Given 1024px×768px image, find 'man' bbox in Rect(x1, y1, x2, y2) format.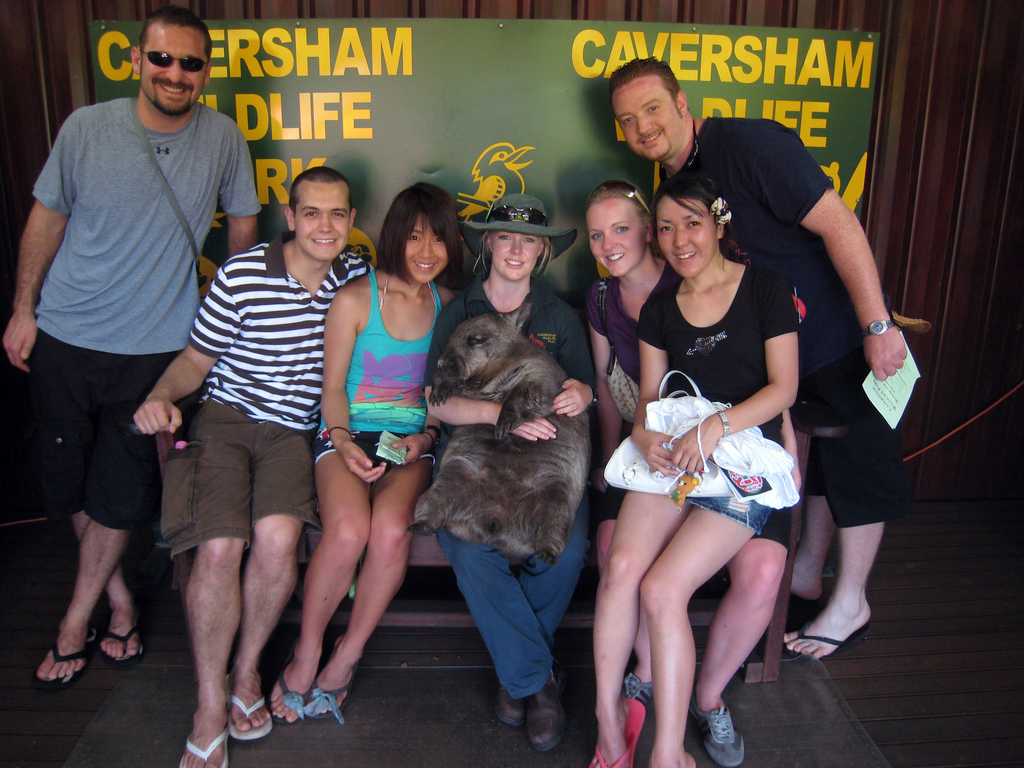
Rect(131, 164, 376, 767).
